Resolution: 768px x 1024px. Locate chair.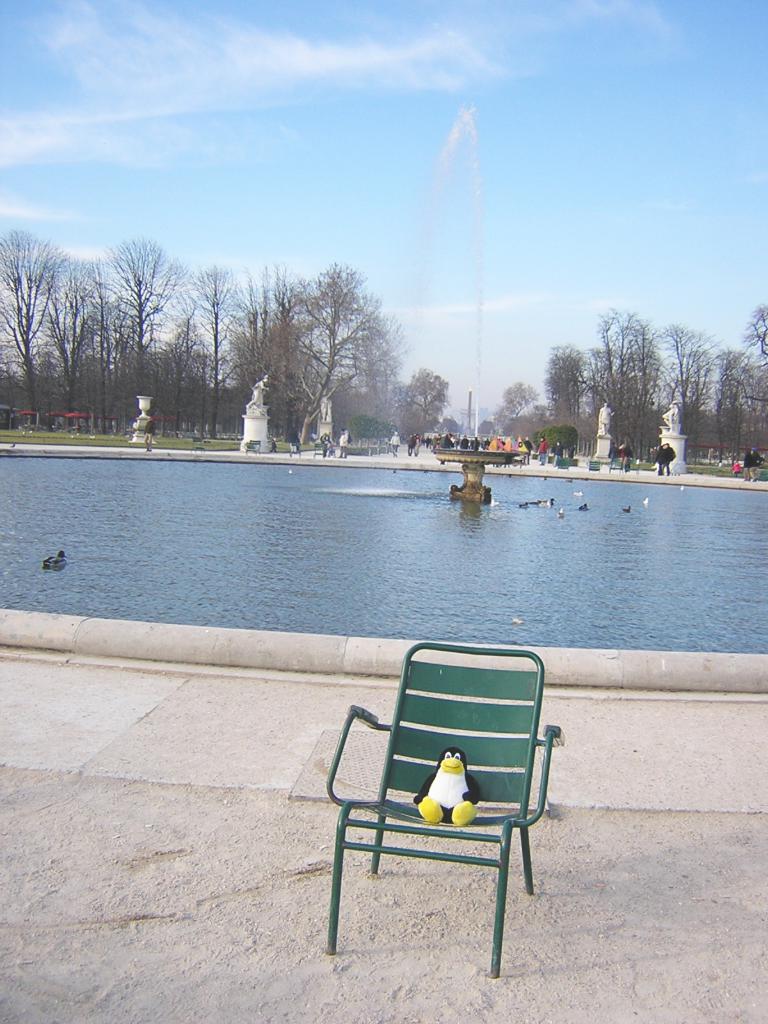
region(611, 456, 621, 470).
